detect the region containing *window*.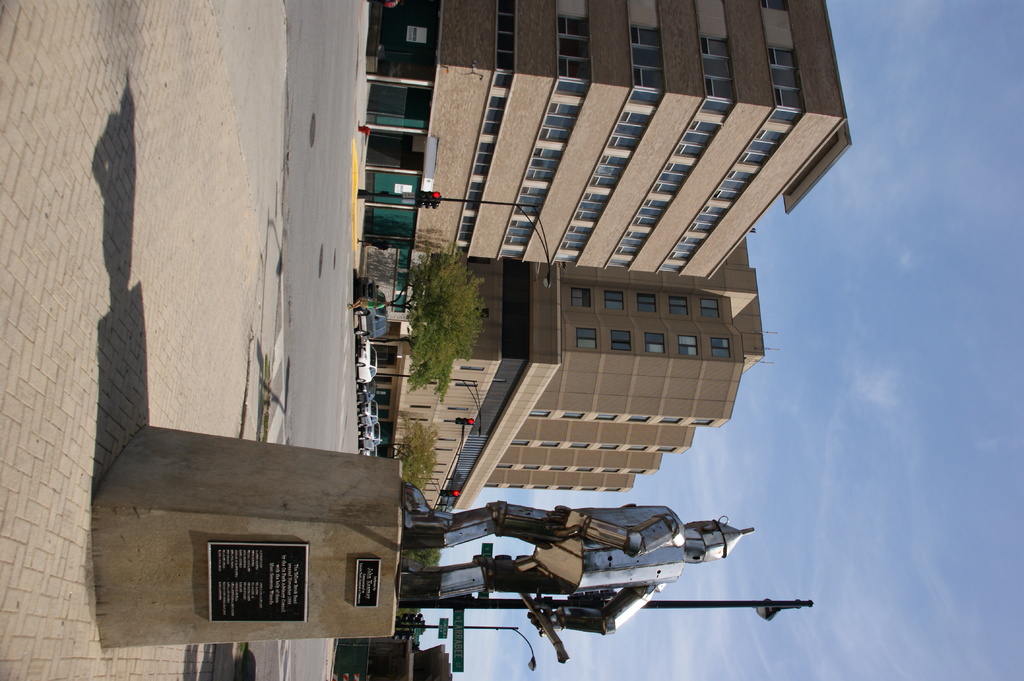
[left=601, top=444, right=620, bottom=449].
